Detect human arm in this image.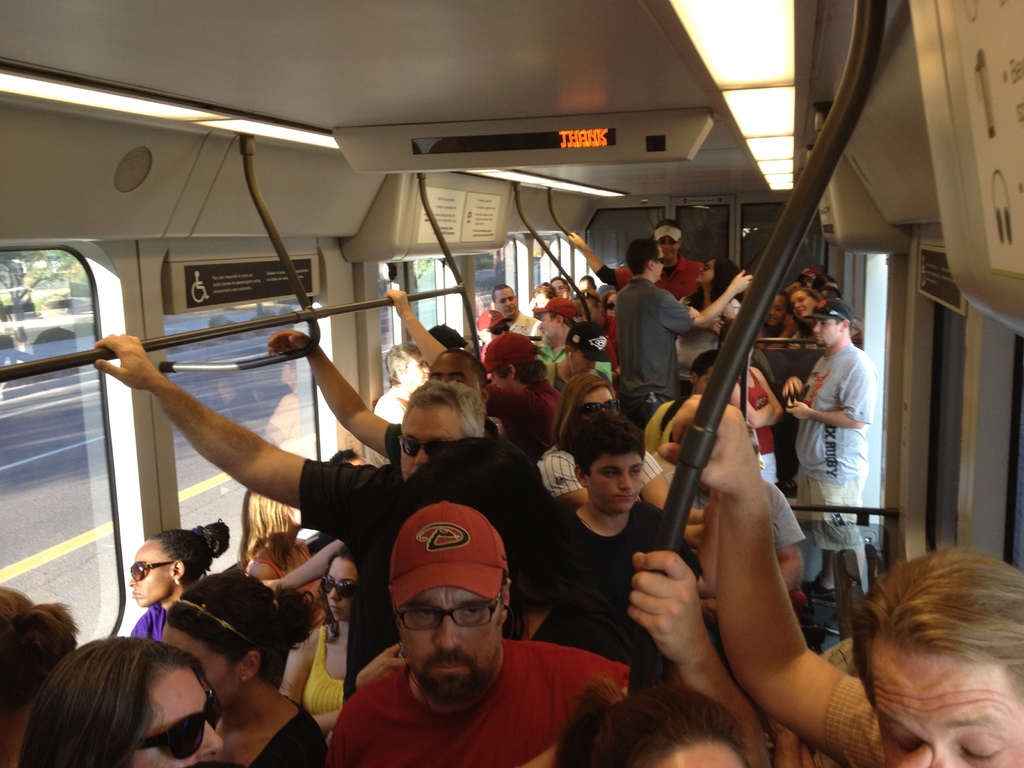
Detection: (88, 322, 426, 545).
